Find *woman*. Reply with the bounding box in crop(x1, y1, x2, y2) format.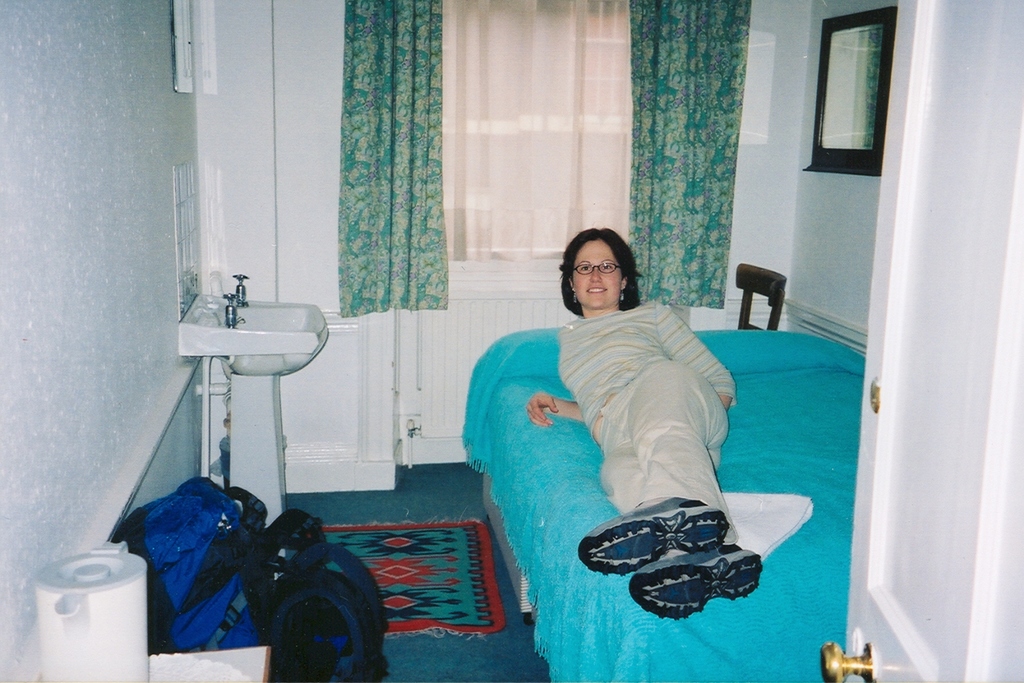
crop(494, 233, 775, 642).
